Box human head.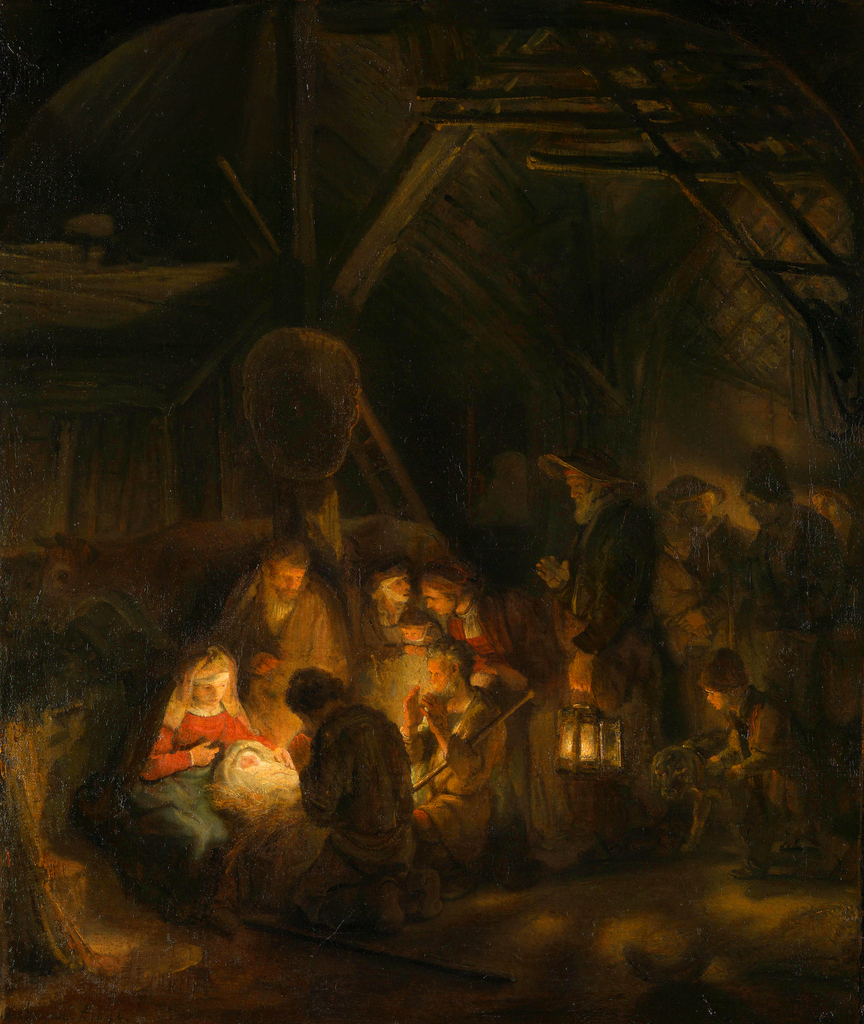
<bbox>292, 673, 339, 734</bbox>.
